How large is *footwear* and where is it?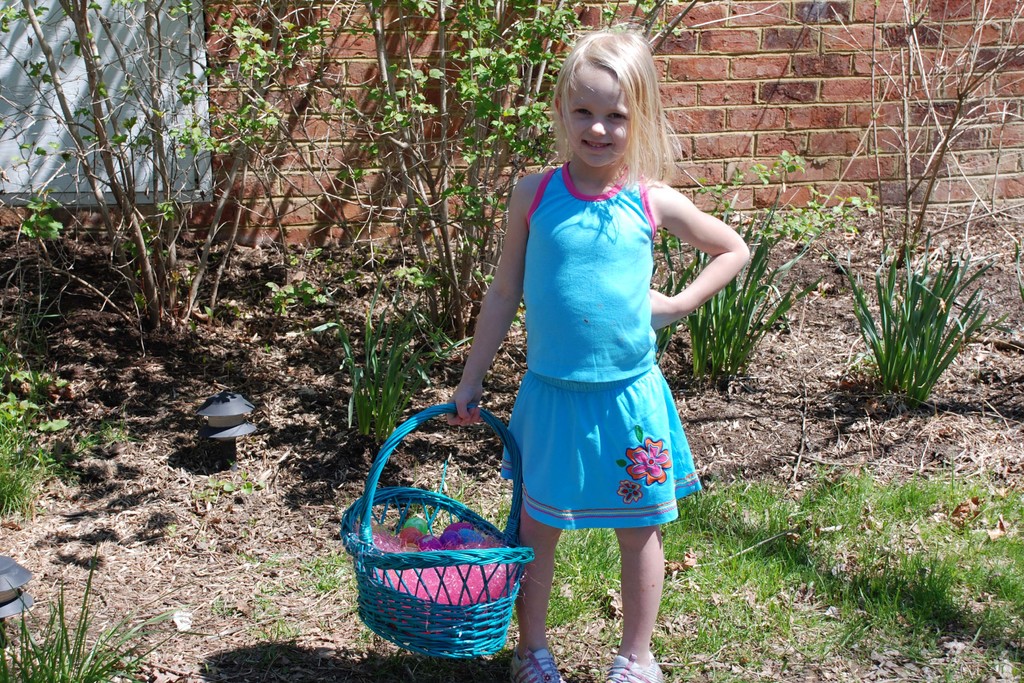
Bounding box: (600, 652, 661, 682).
